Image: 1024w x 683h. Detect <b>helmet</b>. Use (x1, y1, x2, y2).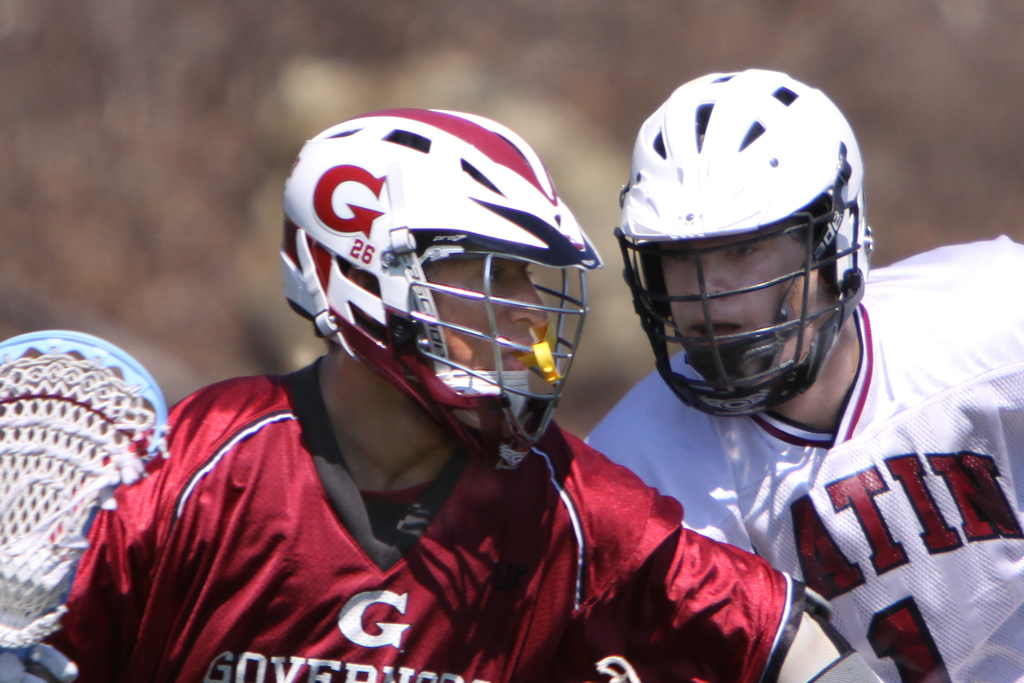
(280, 109, 605, 475).
